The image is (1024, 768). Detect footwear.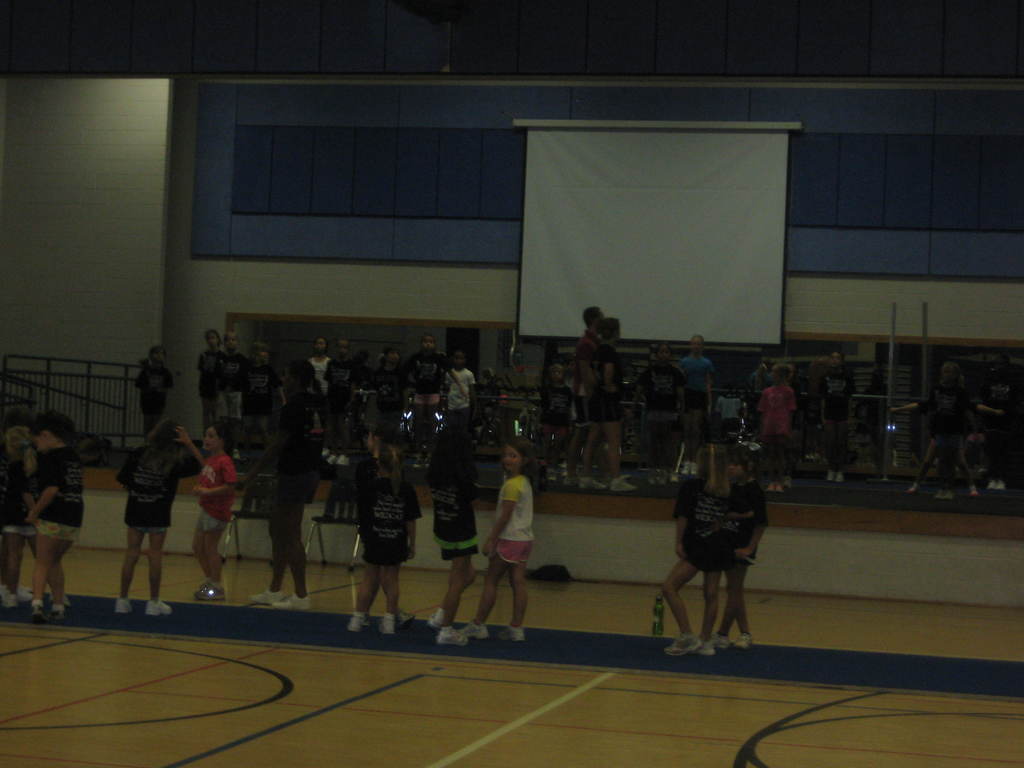
Detection: {"left": 710, "top": 630, "right": 732, "bottom": 653}.
